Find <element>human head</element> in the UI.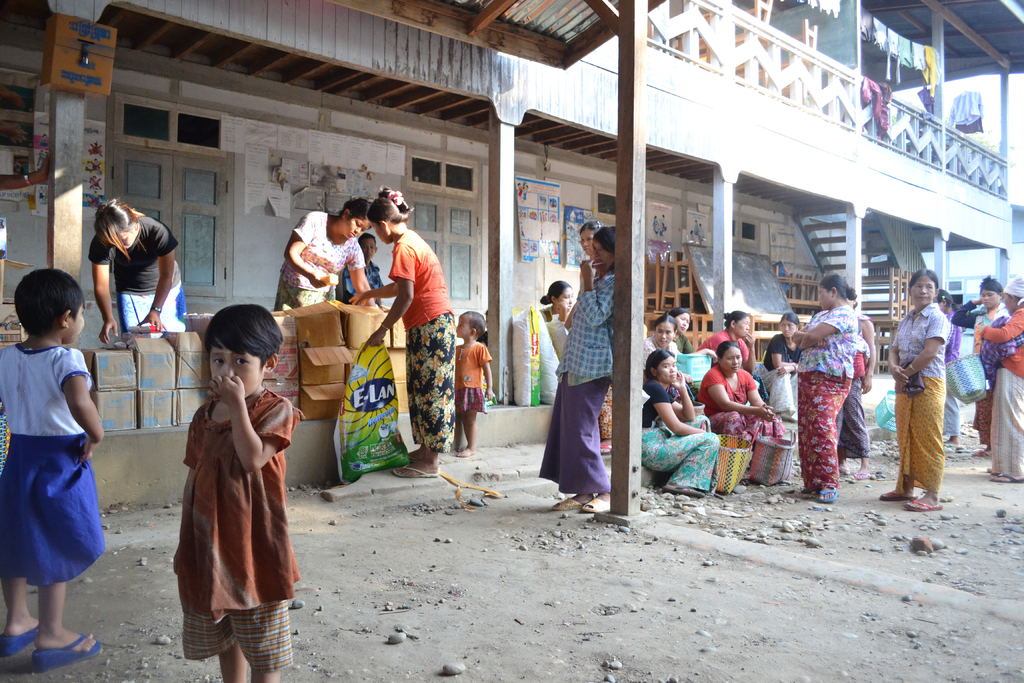
UI element at box(908, 270, 934, 302).
